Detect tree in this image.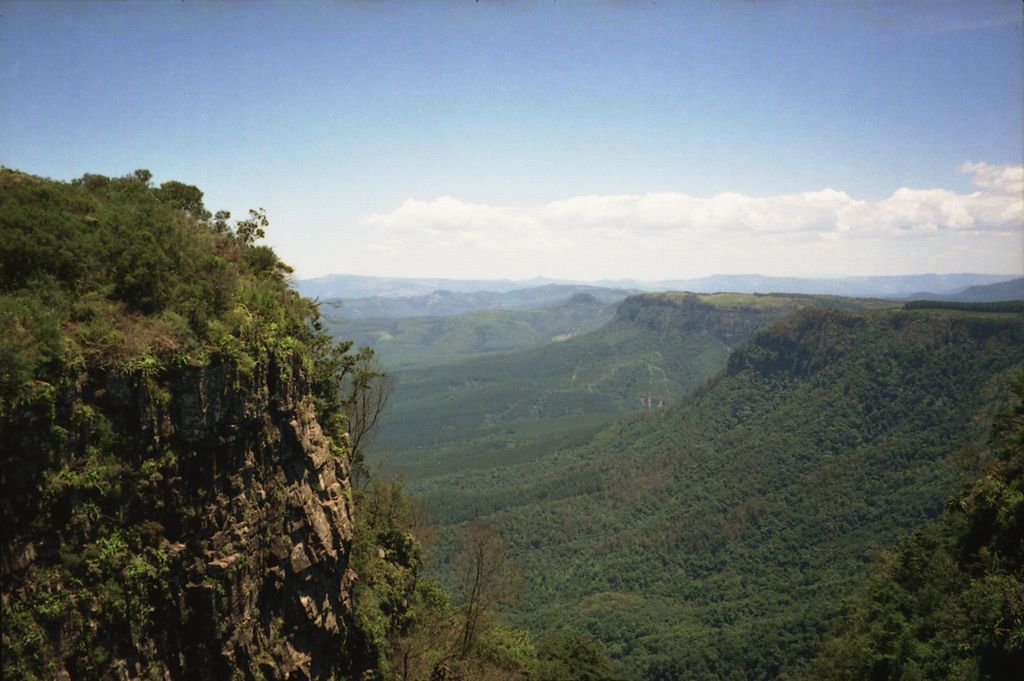
Detection: [440,515,529,655].
